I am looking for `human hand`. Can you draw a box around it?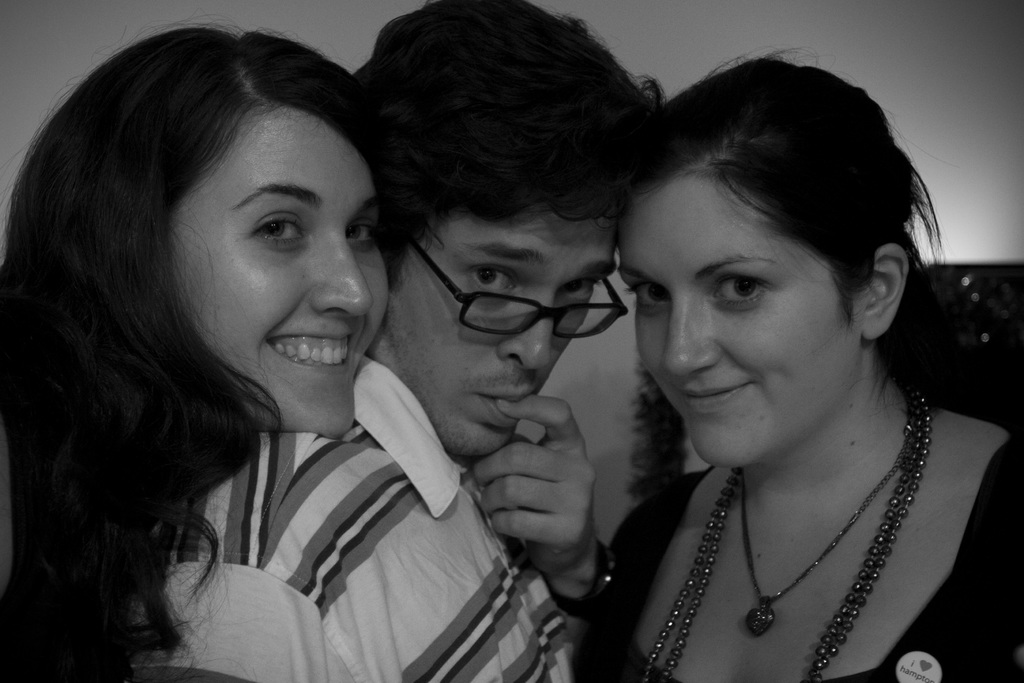
Sure, the bounding box is {"x1": 477, "y1": 403, "x2": 621, "y2": 577}.
